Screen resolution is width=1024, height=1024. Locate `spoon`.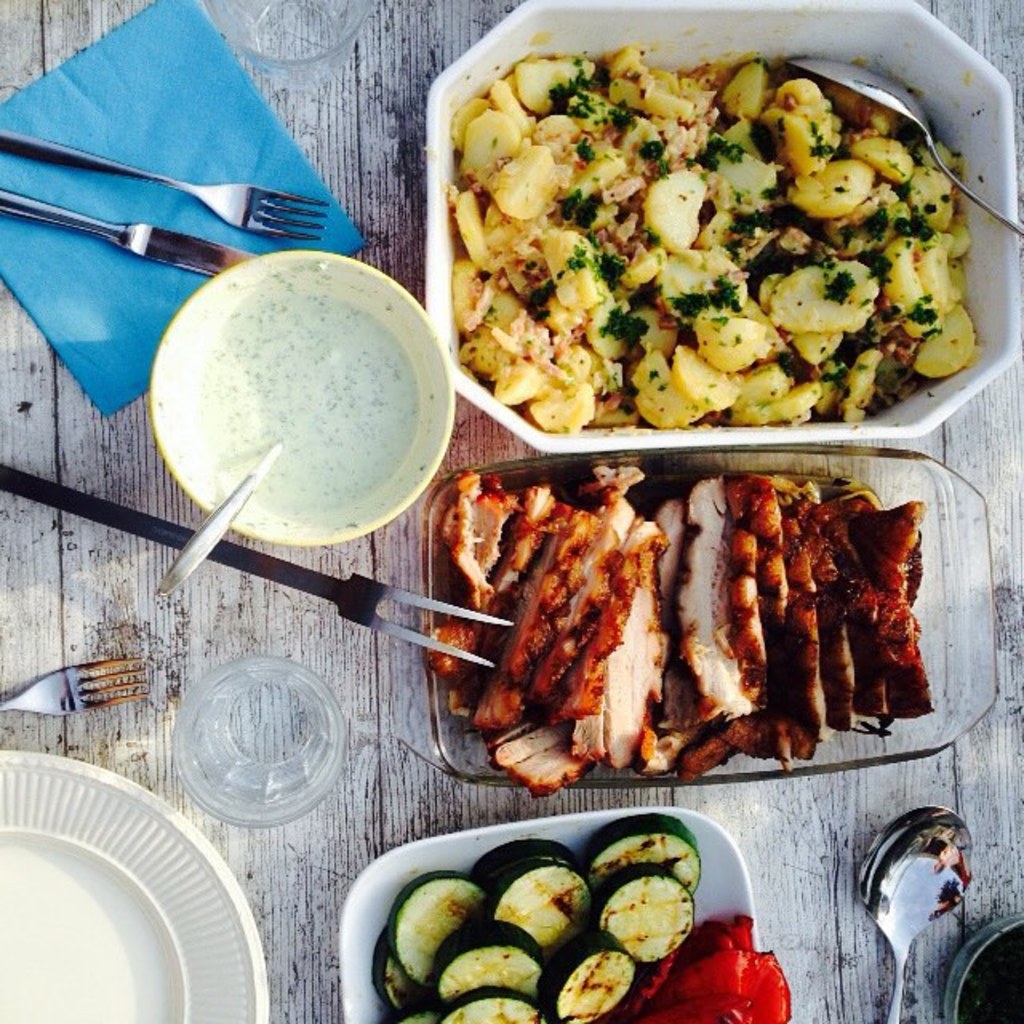
859 803 974 1022.
